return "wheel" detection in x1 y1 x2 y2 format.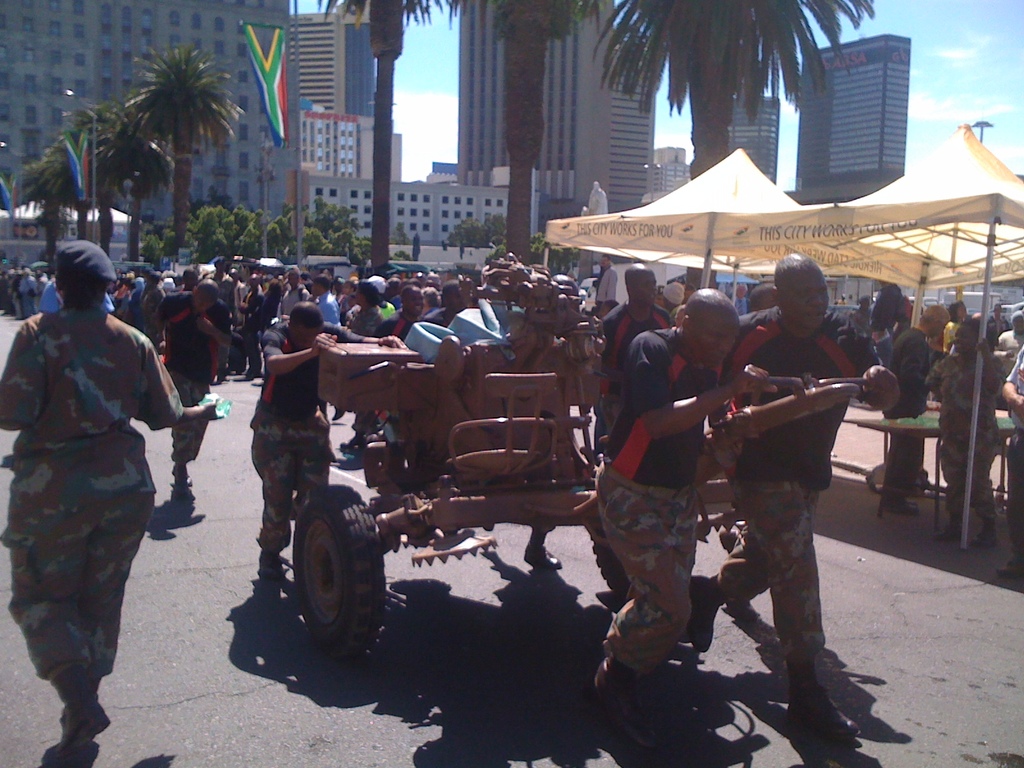
589 528 633 602.
